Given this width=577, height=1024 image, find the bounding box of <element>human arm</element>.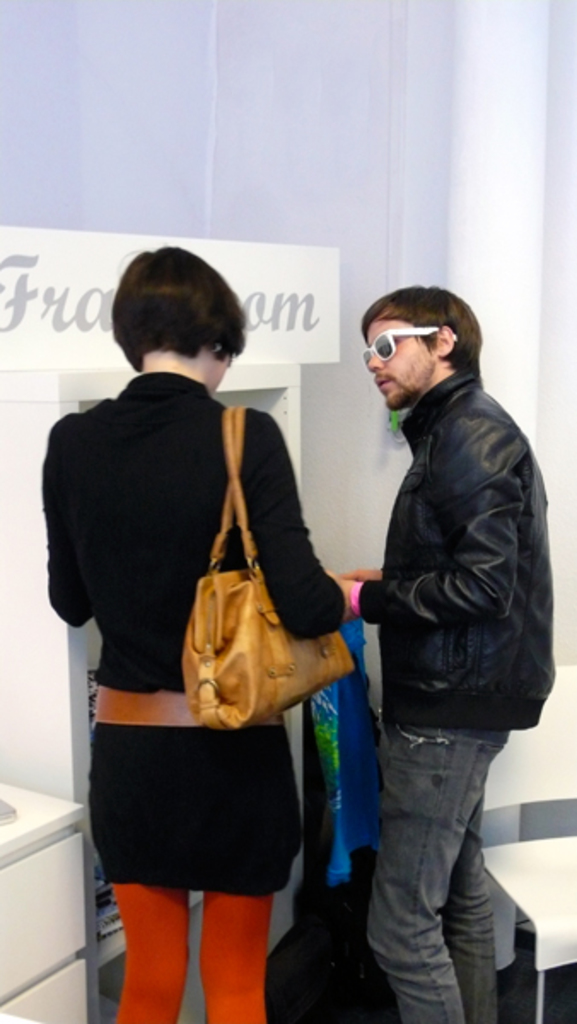
<region>44, 418, 97, 631</region>.
